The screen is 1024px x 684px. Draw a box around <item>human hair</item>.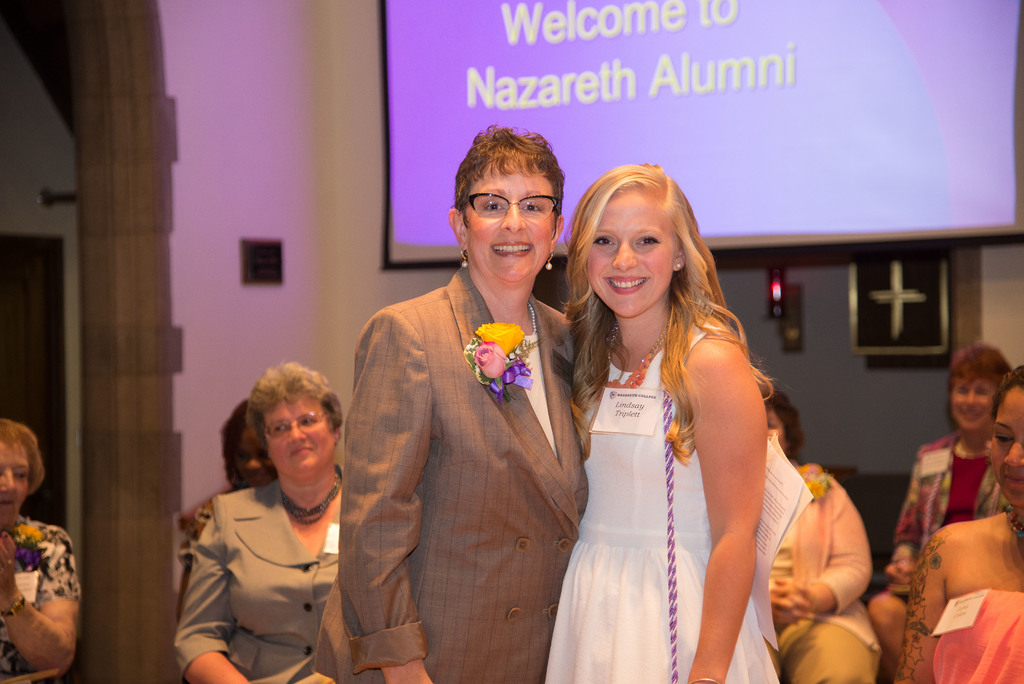
rect(559, 161, 738, 429).
